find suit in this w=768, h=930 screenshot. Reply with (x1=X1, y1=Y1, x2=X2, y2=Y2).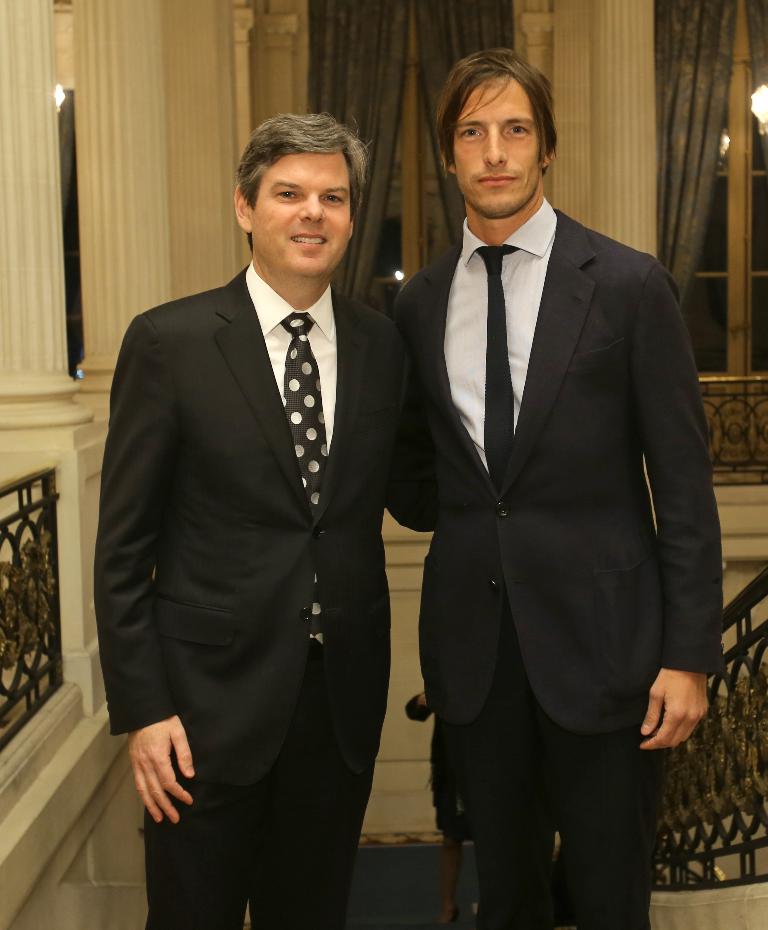
(x1=92, y1=262, x2=435, y2=929).
